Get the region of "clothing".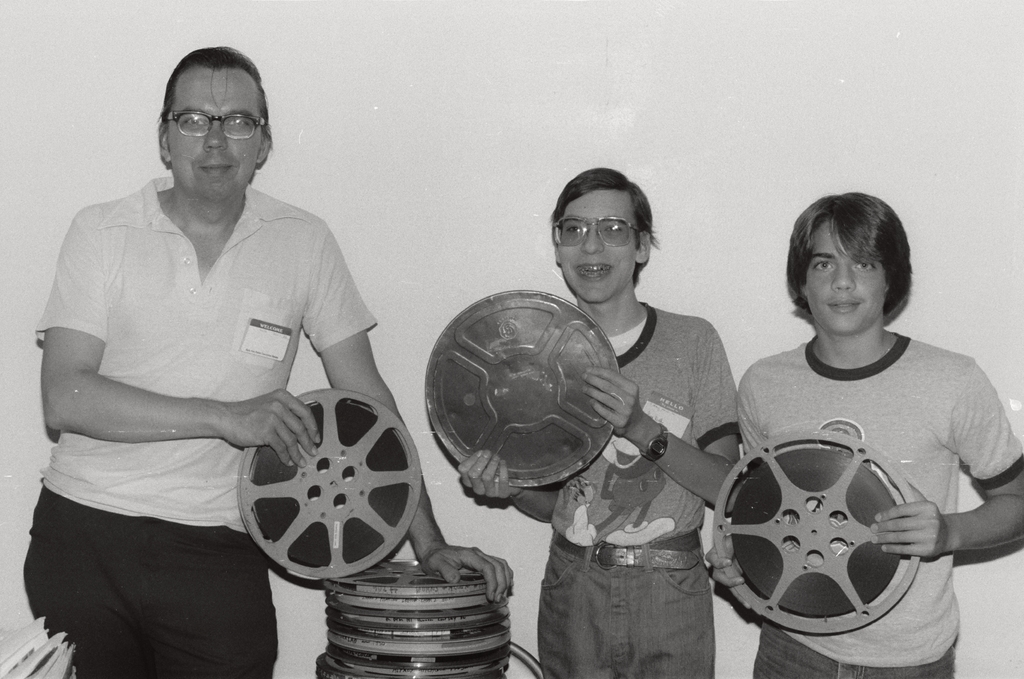
x1=535 y1=297 x2=741 y2=678.
